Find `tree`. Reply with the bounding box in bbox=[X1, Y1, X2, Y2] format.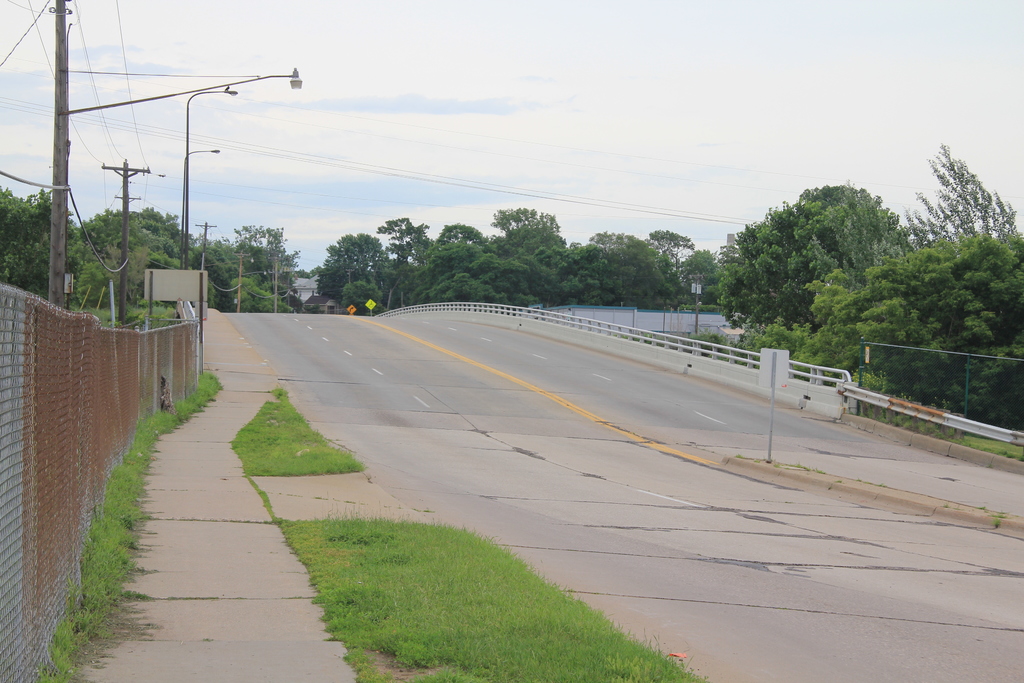
bbox=[908, 142, 1020, 256].
